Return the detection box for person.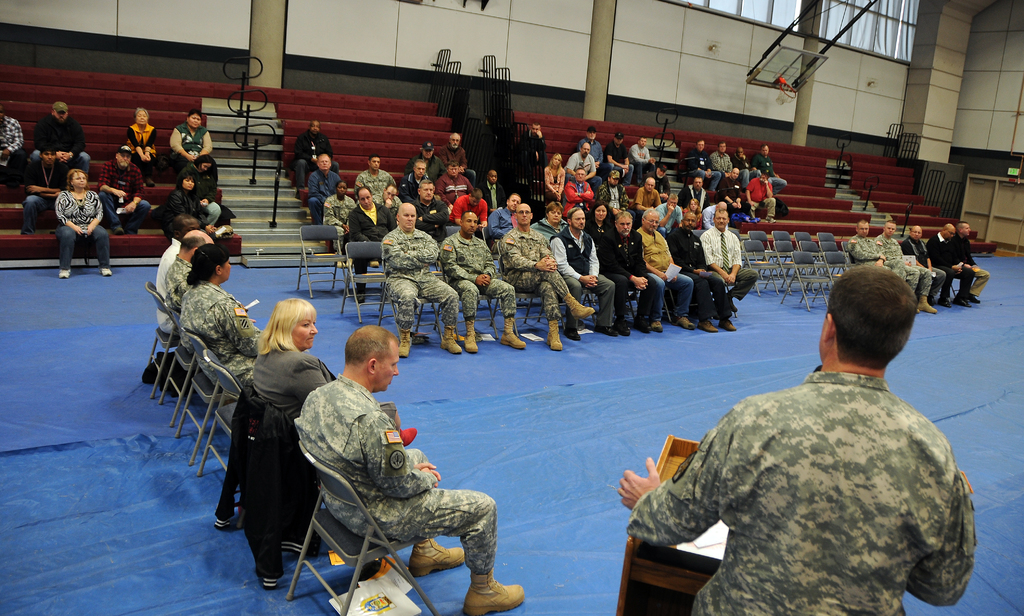
732/143/751/174.
